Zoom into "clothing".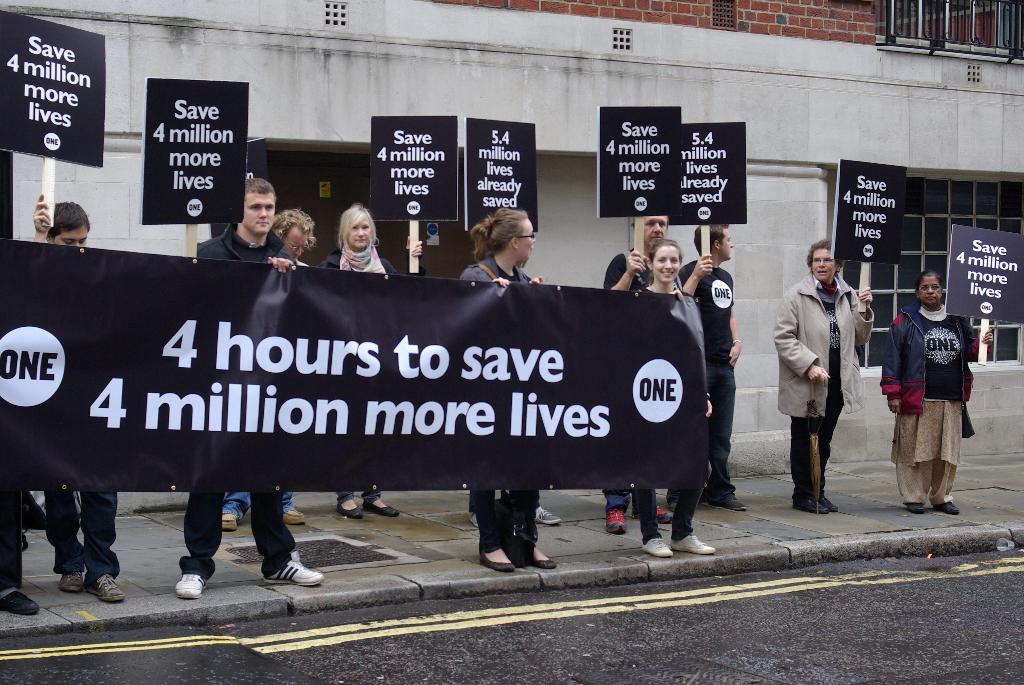
Zoom target: [326,242,401,500].
